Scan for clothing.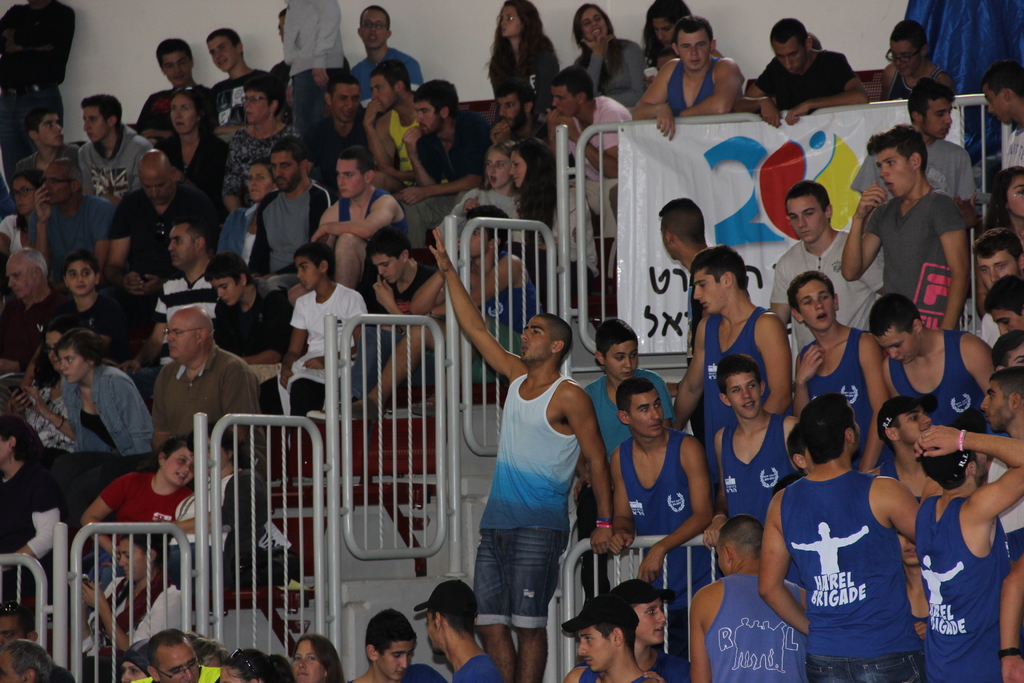
Scan result: bbox=[854, 185, 972, 334].
